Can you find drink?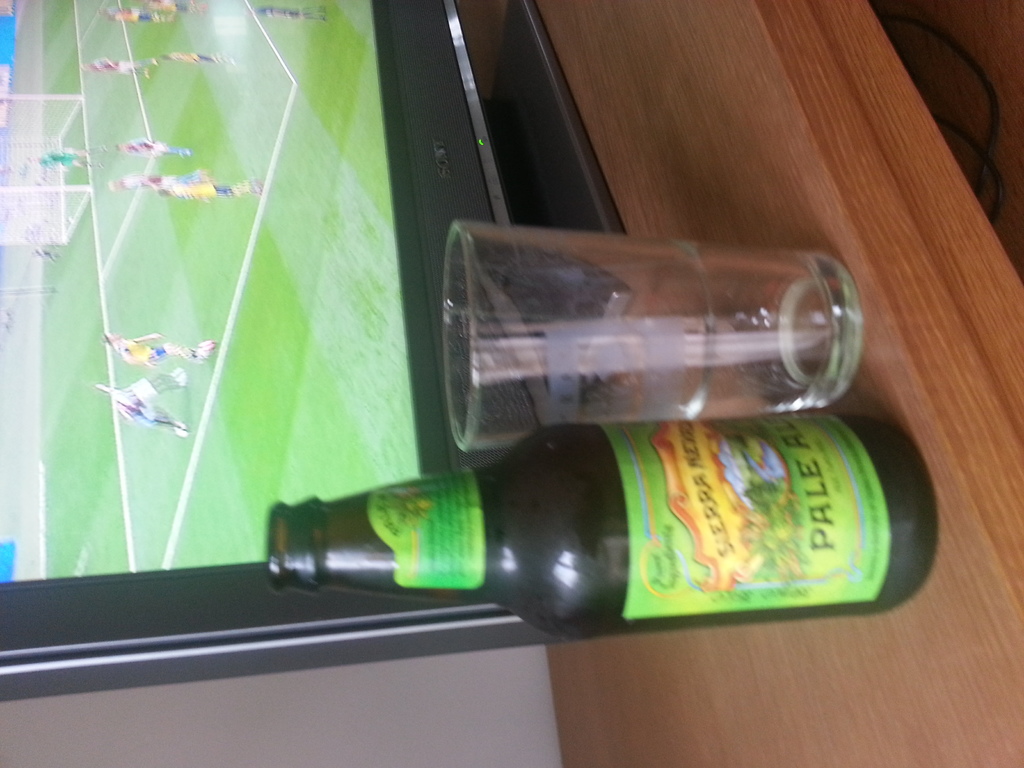
Yes, bounding box: [x1=675, y1=235, x2=831, y2=428].
